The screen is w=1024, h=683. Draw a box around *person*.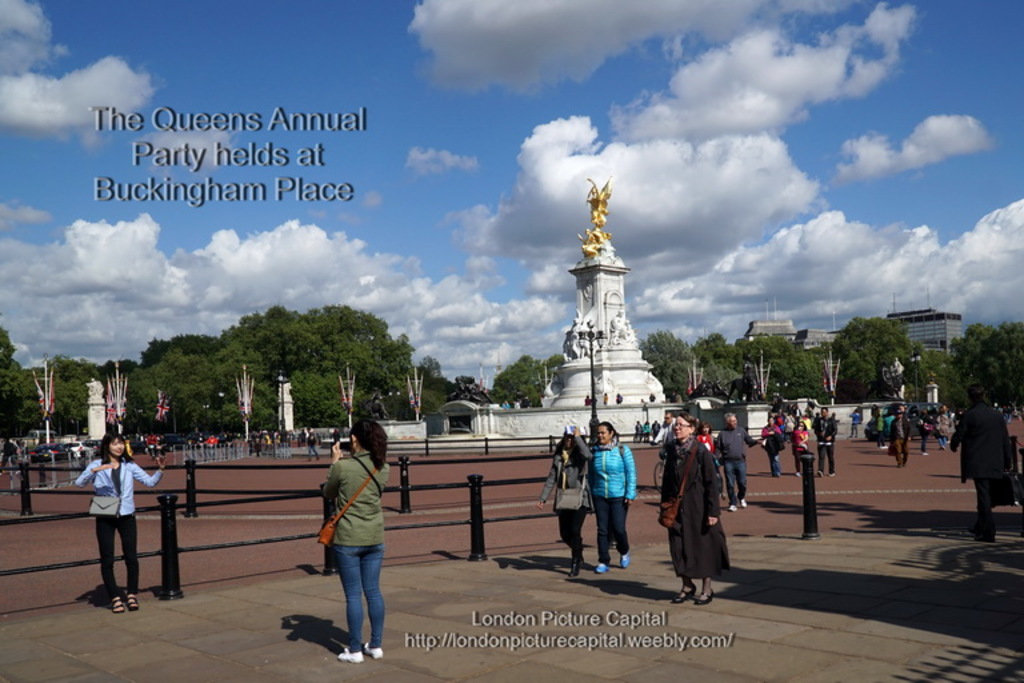
Rect(584, 187, 605, 219).
